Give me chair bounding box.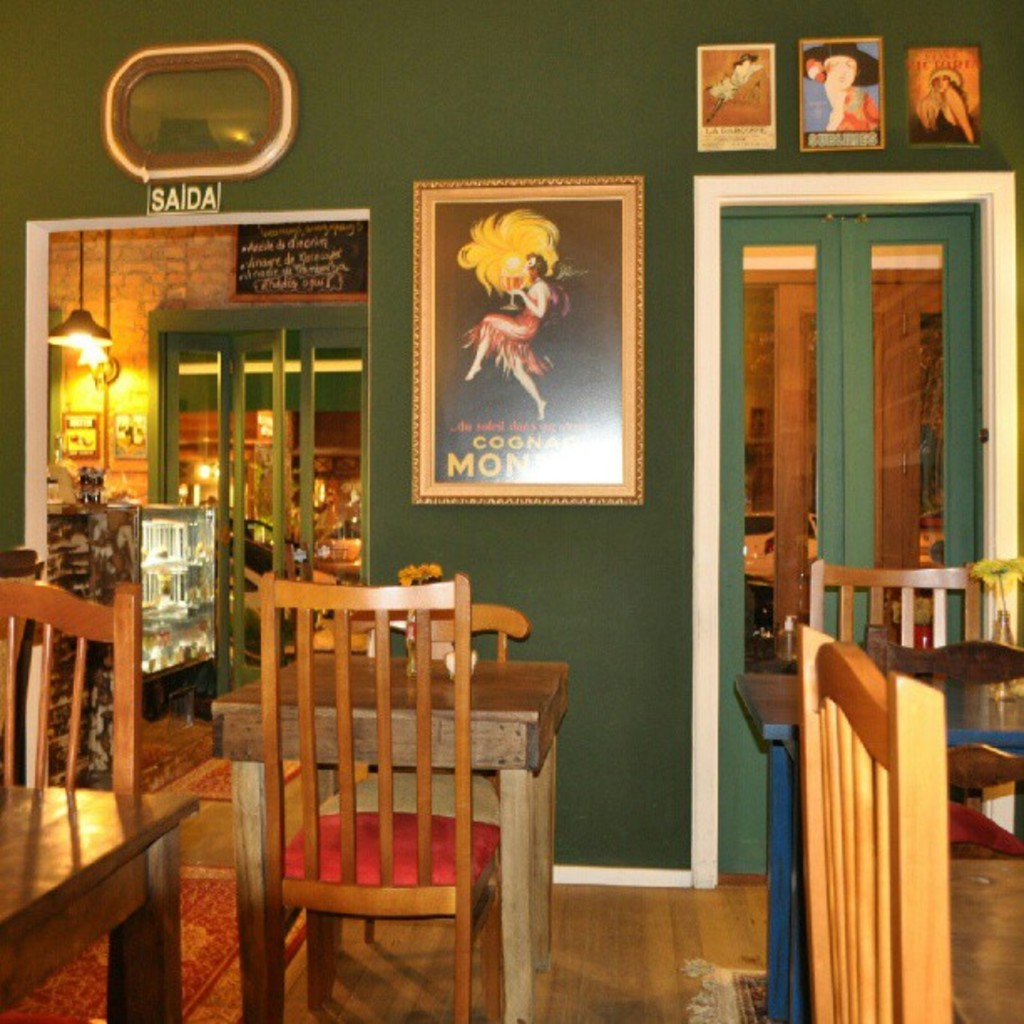
bbox=[813, 557, 987, 643].
